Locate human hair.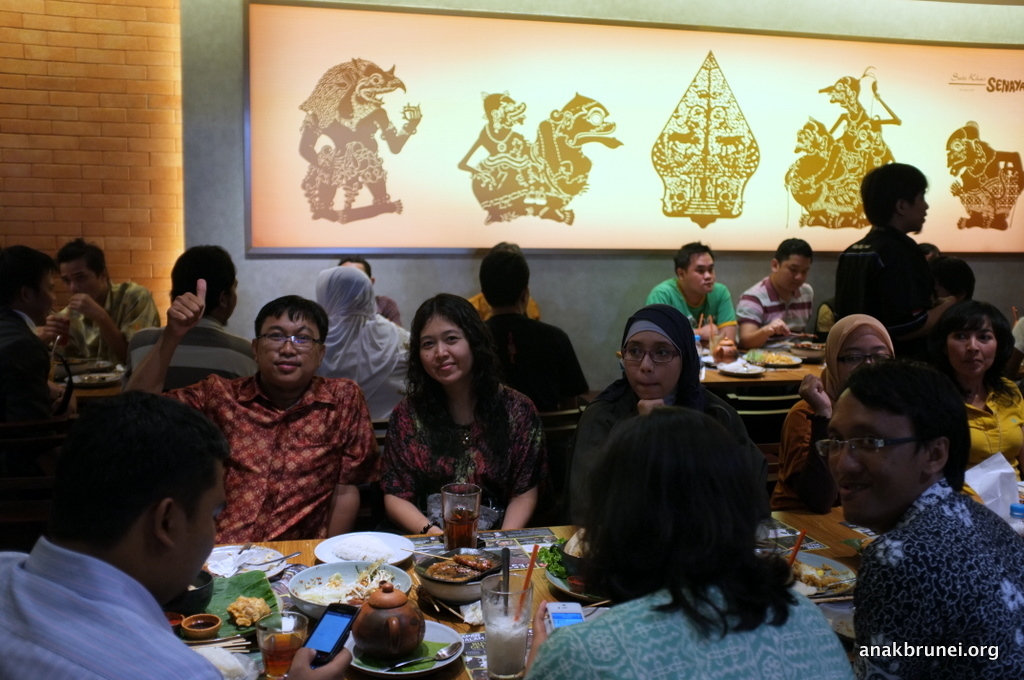
Bounding box: 170,244,246,305.
